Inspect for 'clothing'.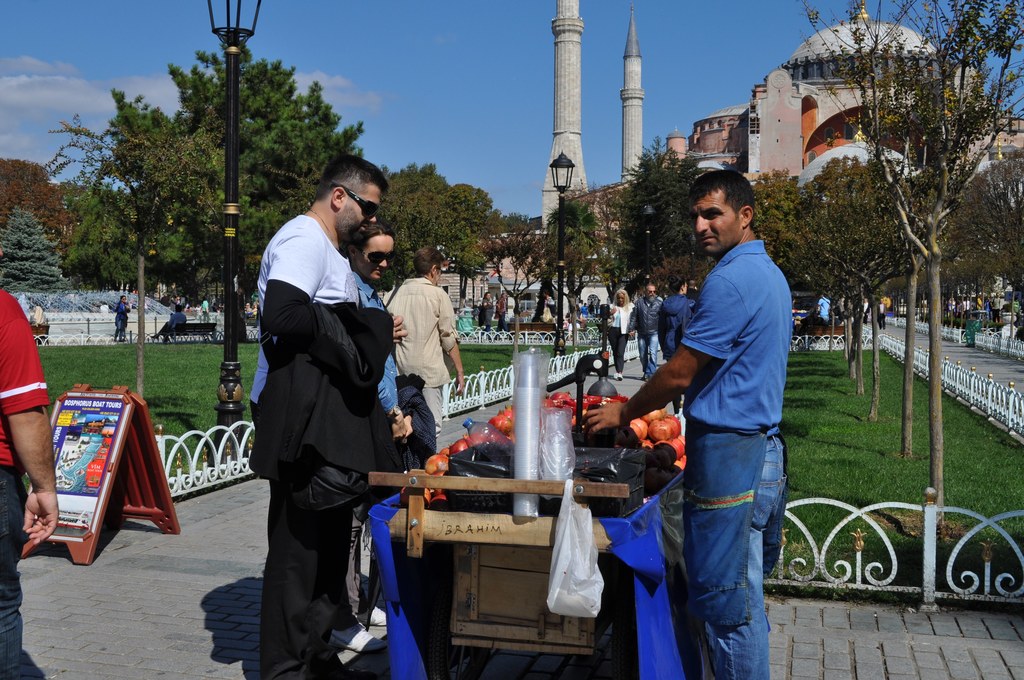
Inspection: (left=799, top=295, right=830, bottom=334).
